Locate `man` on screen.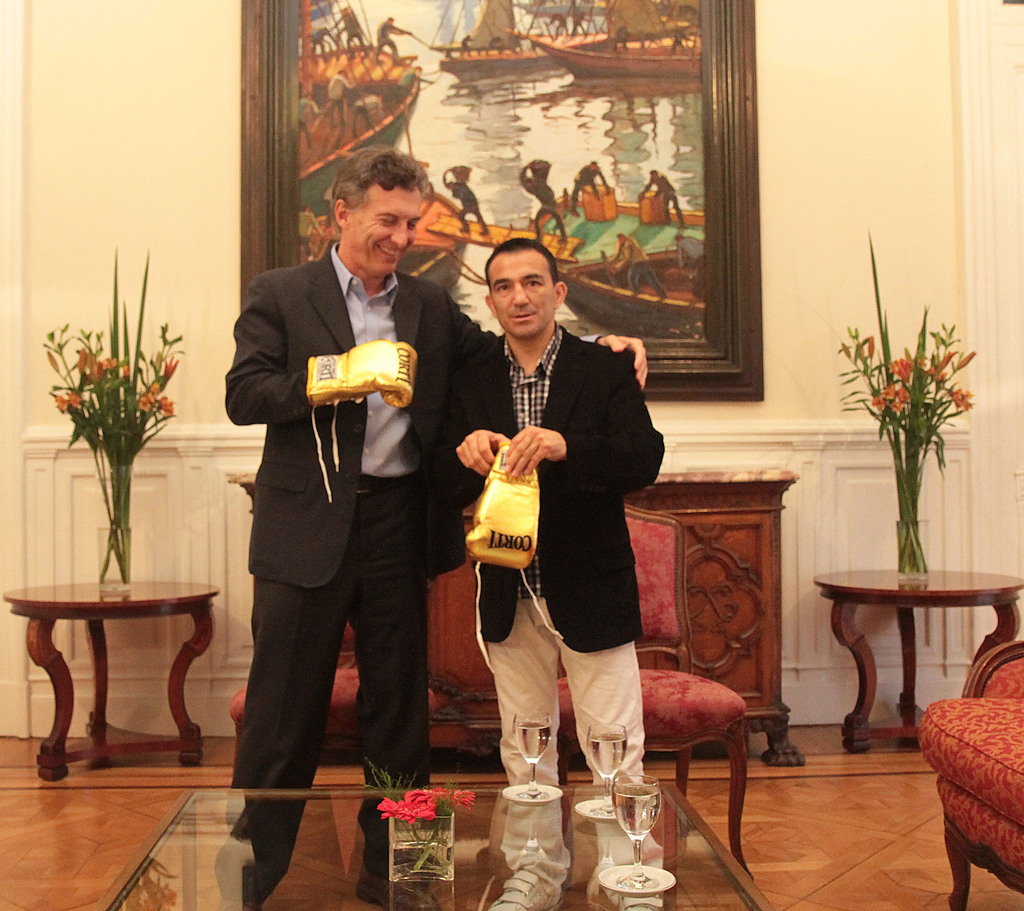
On screen at <bbox>221, 149, 649, 910</bbox>.
